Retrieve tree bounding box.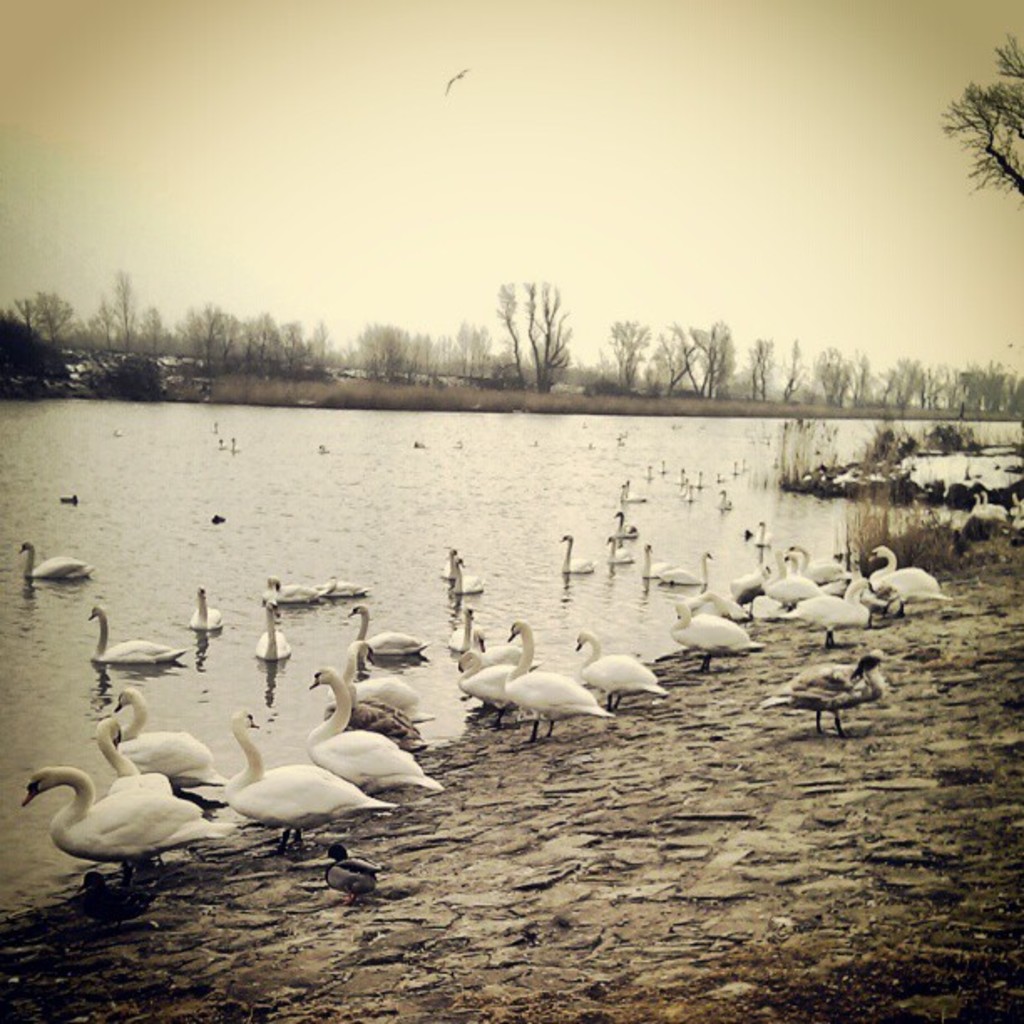
Bounding box: {"left": 735, "top": 330, "right": 795, "bottom": 412}.
